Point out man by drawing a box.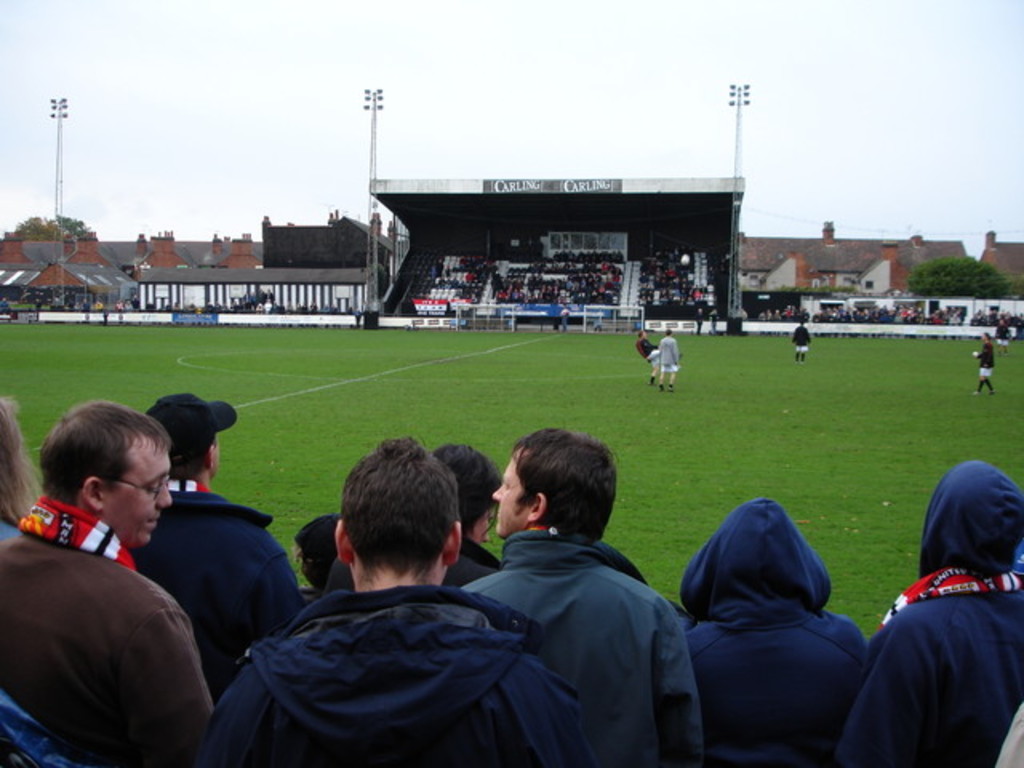
<bbox>640, 333, 666, 389</bbox>.
